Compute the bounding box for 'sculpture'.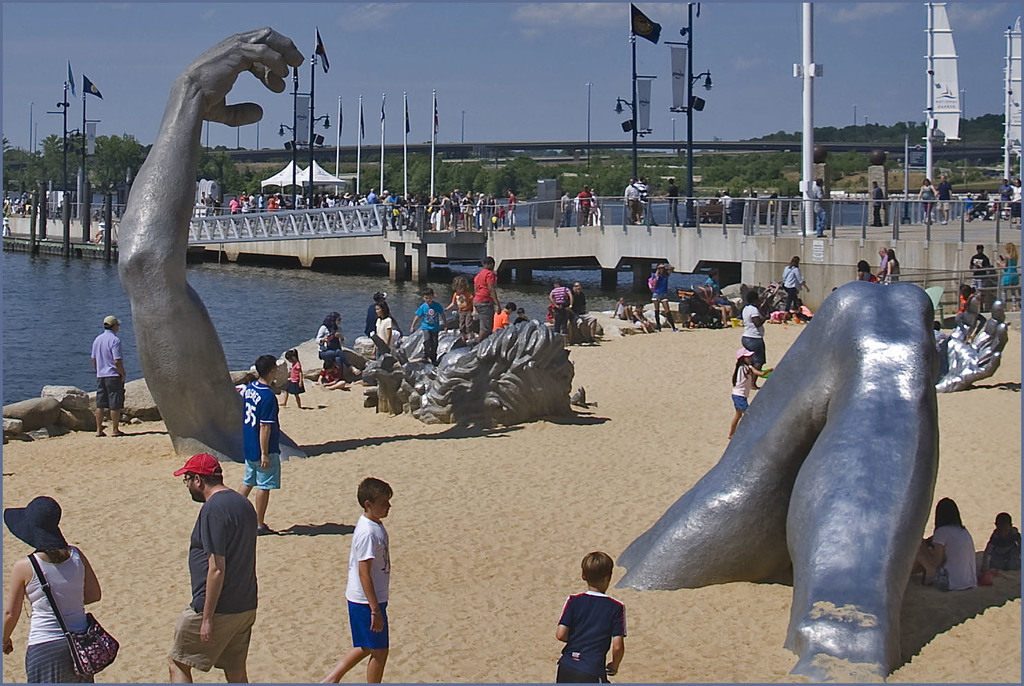
<box>409,323,575,414</box>.
